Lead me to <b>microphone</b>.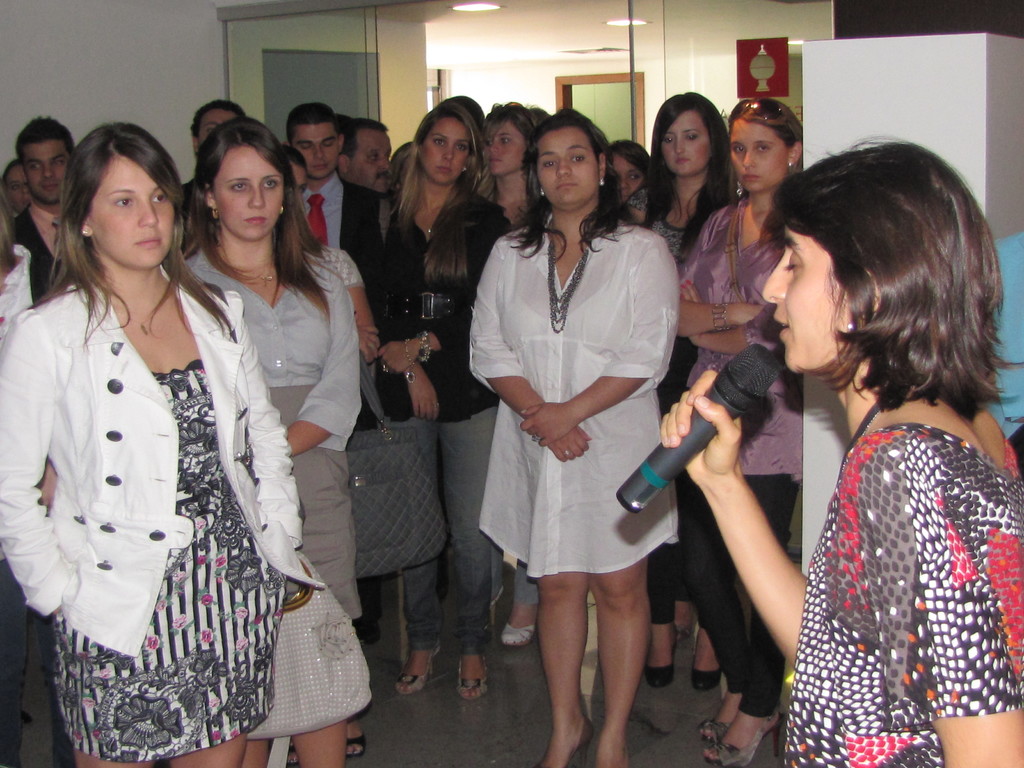
Lead to 611:339:780:513.
